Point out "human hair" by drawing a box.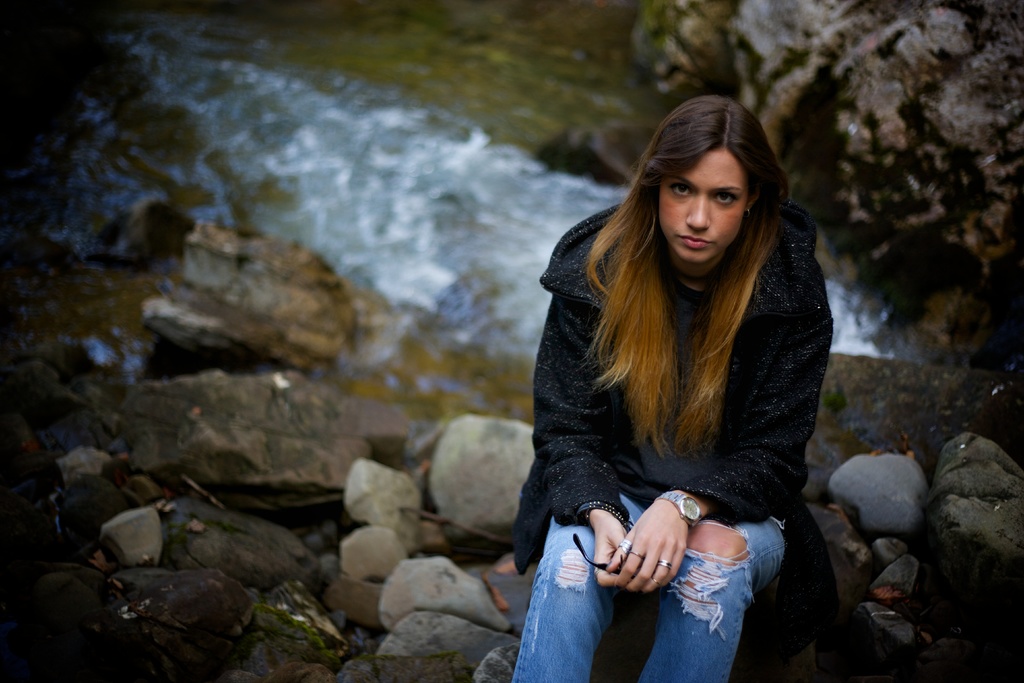
[left=591, top=97, right=805, bottom=379].
